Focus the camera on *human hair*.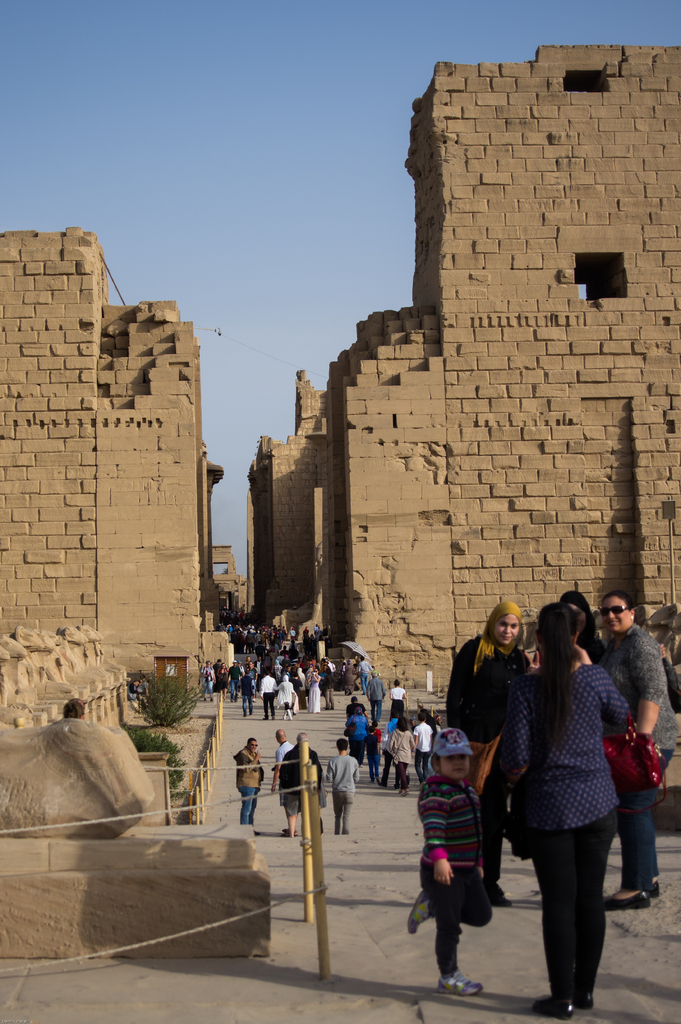
Focus region: 350/696/357/701.
